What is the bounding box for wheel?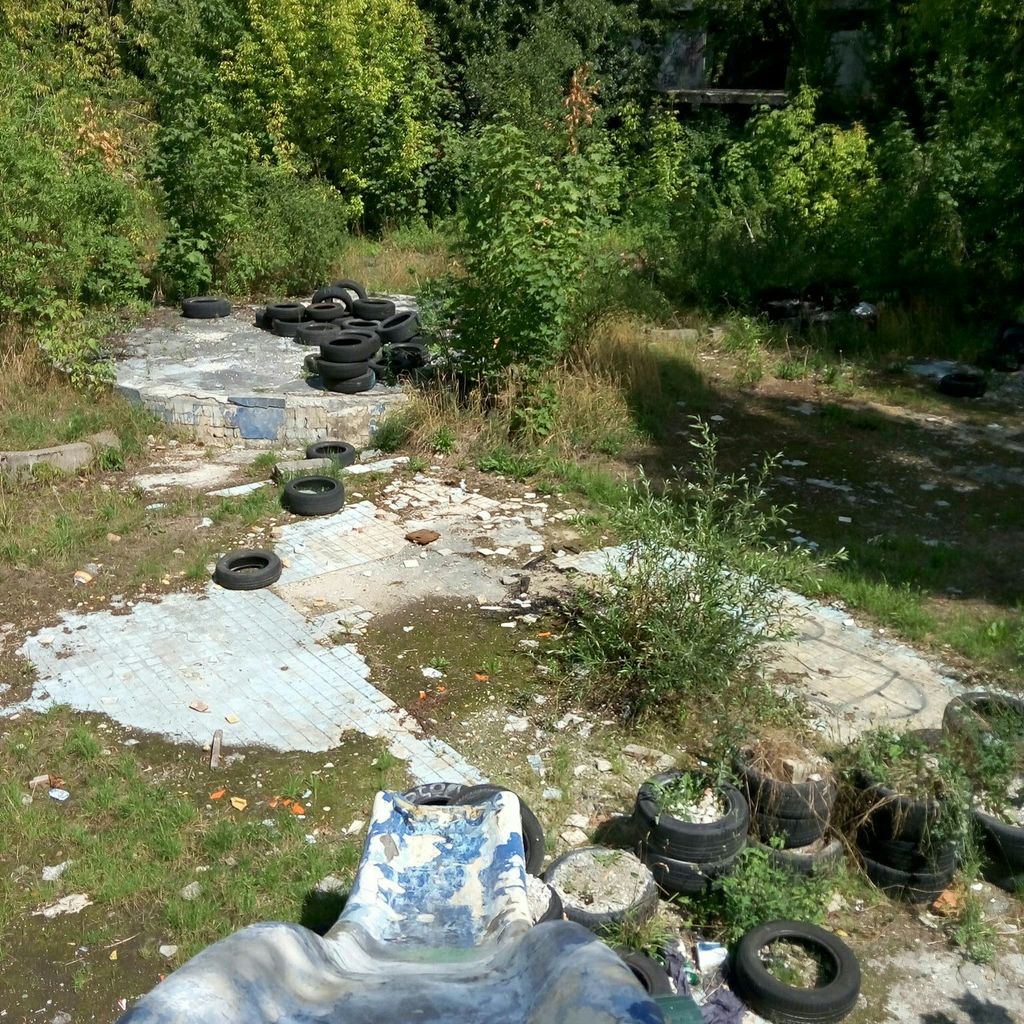
BBox(747, 921, 870, 1023).
